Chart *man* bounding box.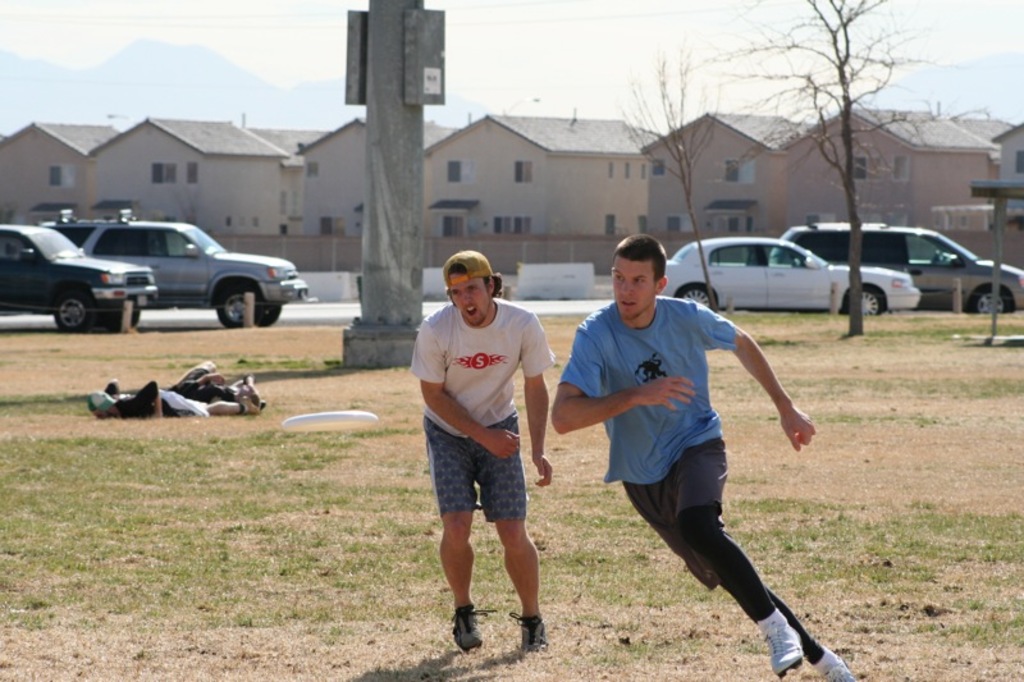
Charted: locate(554, 239, 858, 681).
